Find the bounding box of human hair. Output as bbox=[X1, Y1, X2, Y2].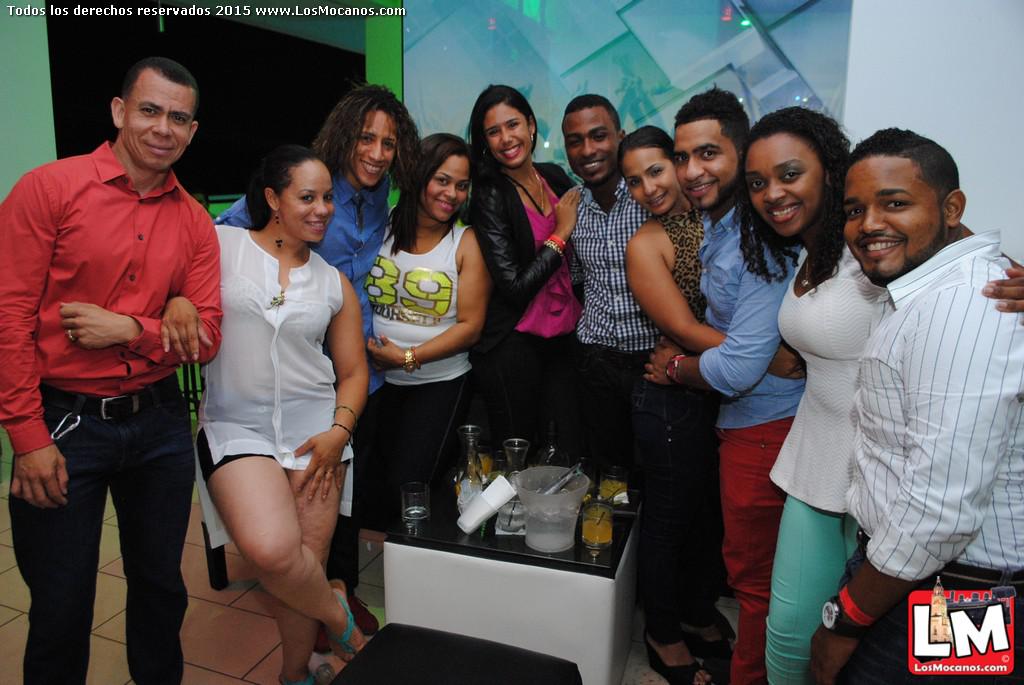
bbox=[742, 110, 863, 267].
